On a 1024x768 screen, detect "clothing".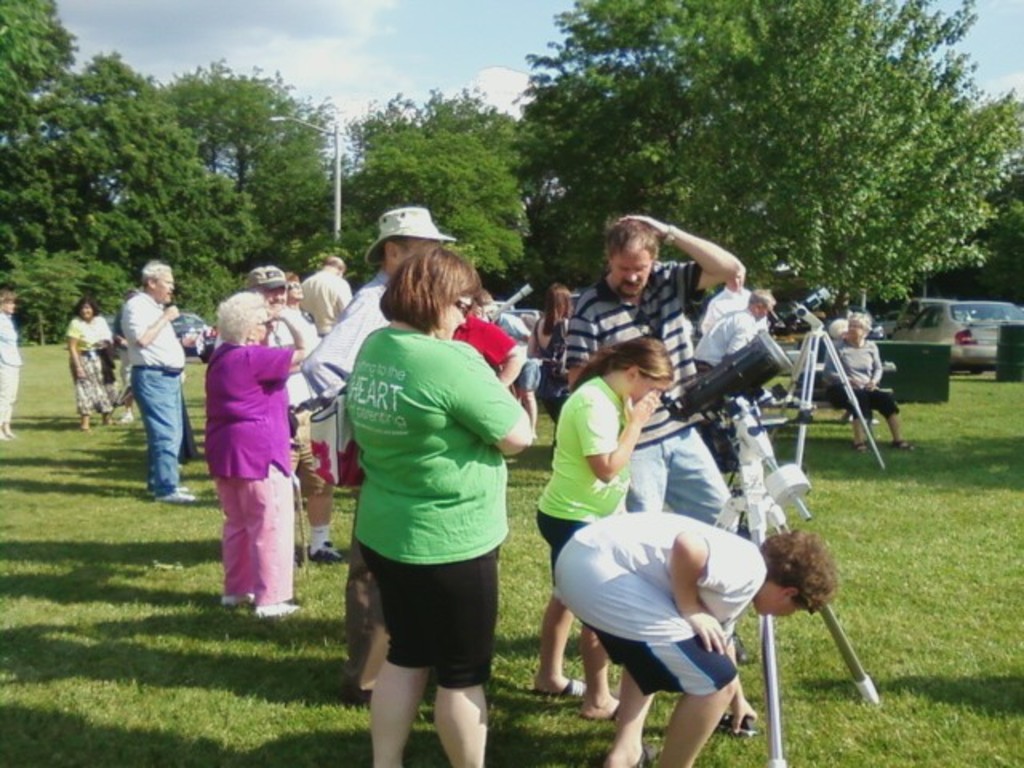
box=[560, 514, 763, 699].
